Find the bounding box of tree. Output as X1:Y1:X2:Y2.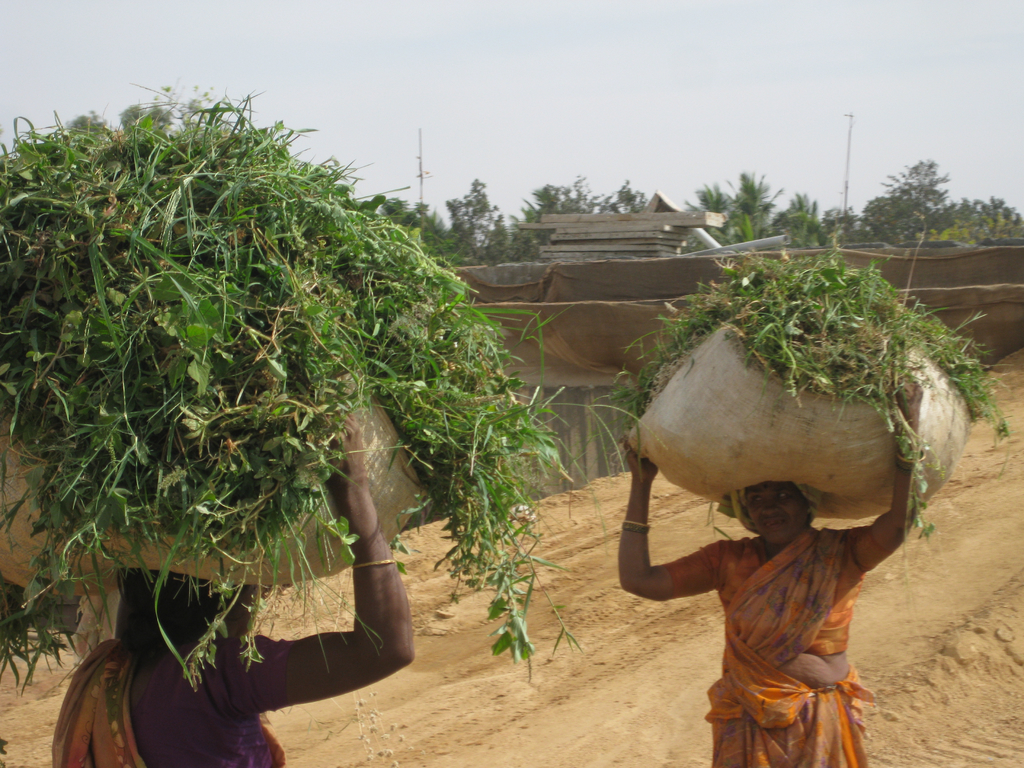
851:152:1022:260.
